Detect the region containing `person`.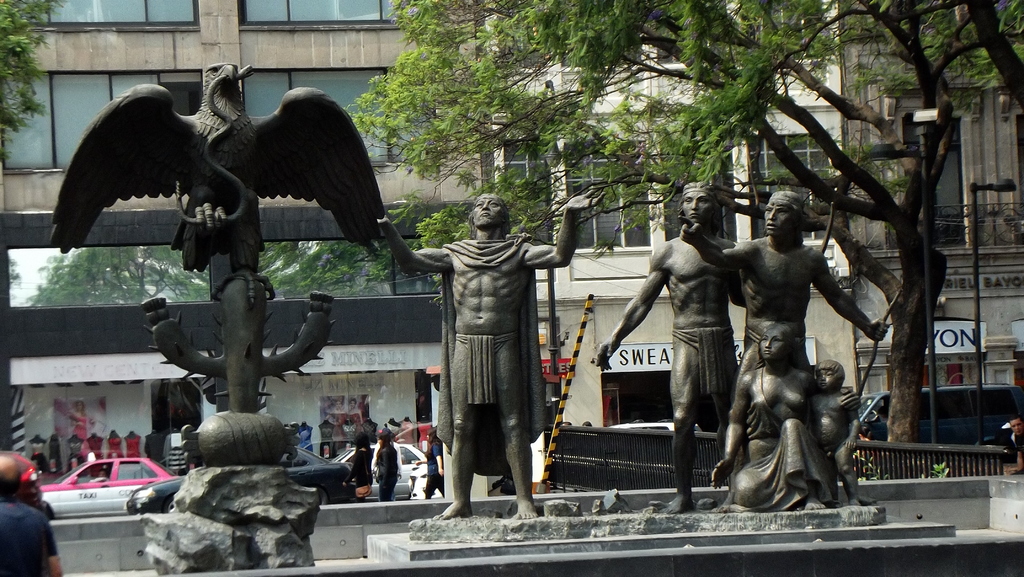
detection(808, 360, 862, 506).
